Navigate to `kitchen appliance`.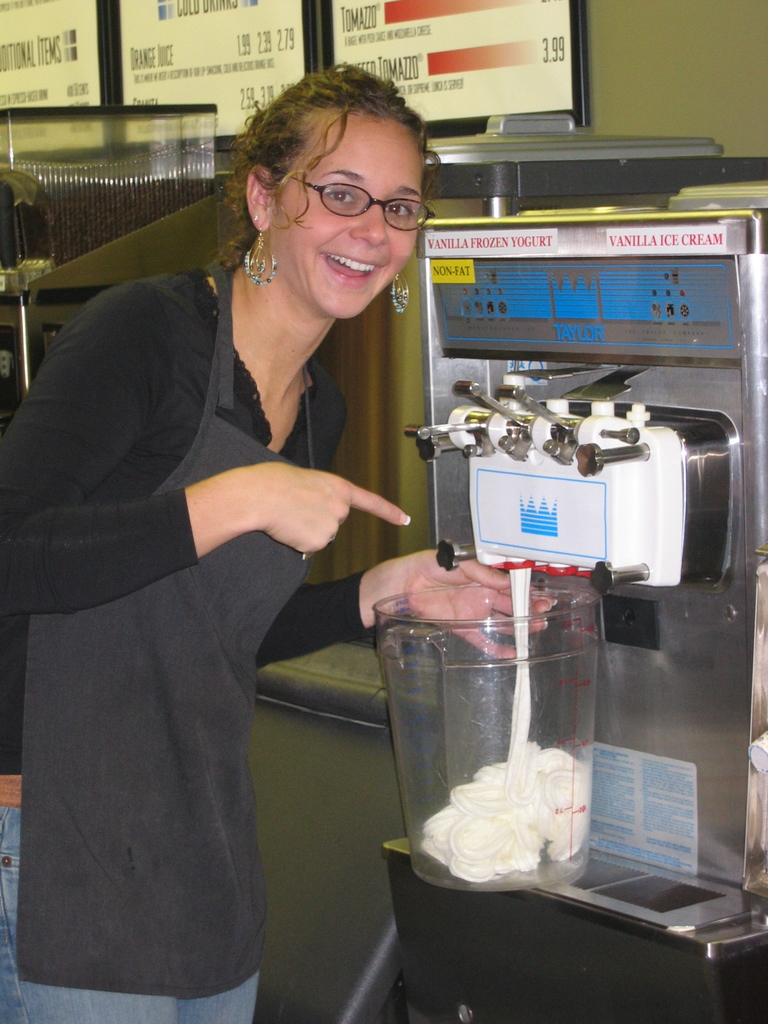
Navigation target: box(369, 181, 767, 1023).
